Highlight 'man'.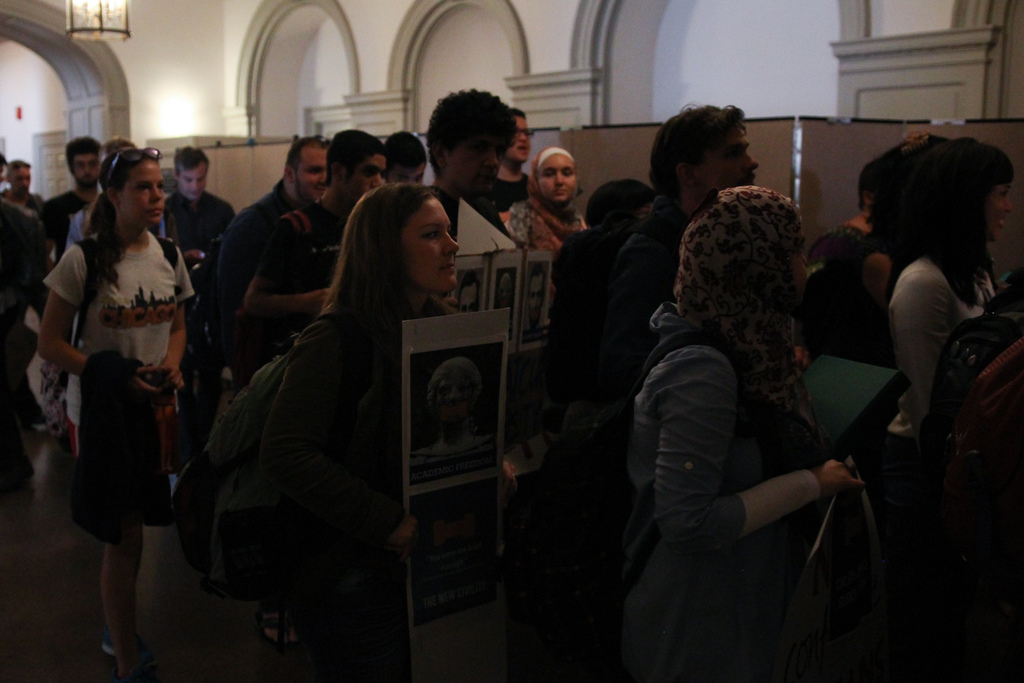
Highlighted region: [214,134,332,304].
